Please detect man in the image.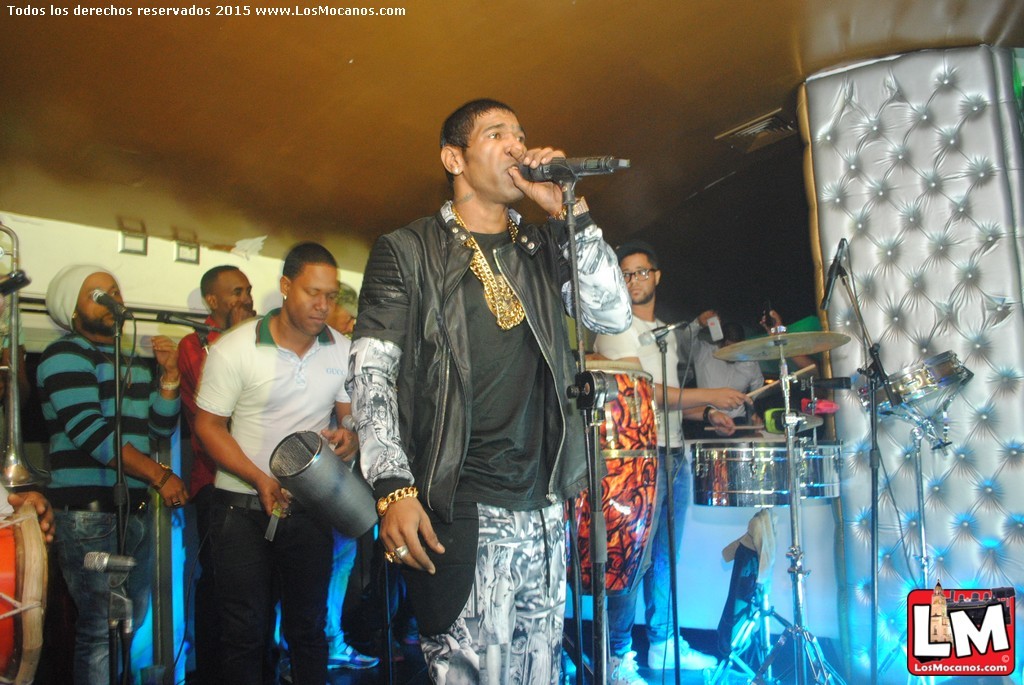
box(682, 309, 759, 440).
